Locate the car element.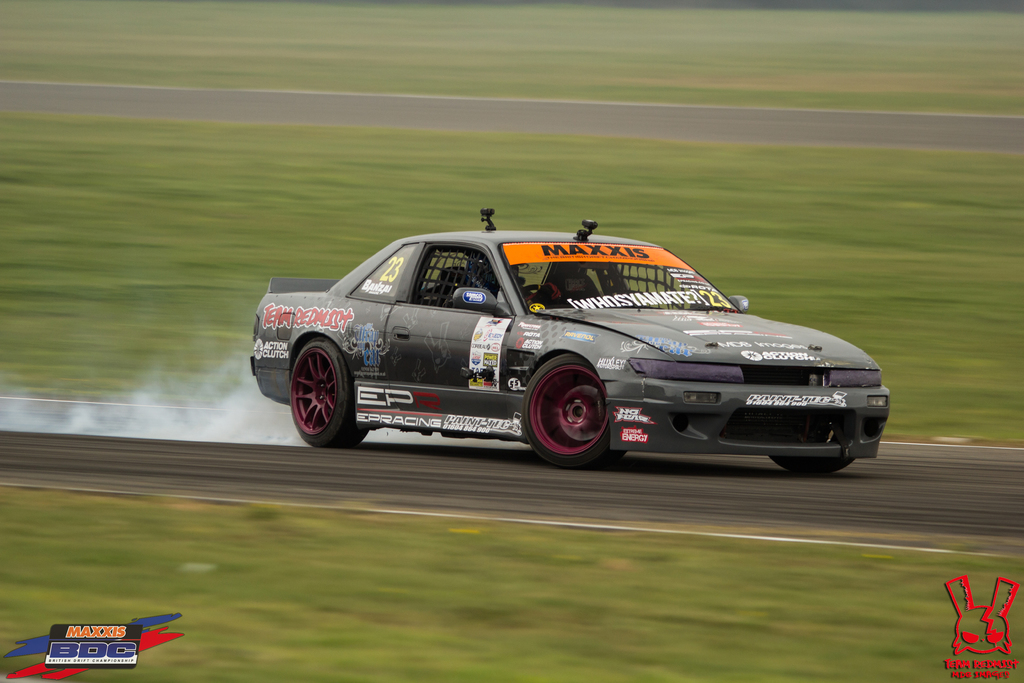
Element bbox: [247, 209, 891, 468].
